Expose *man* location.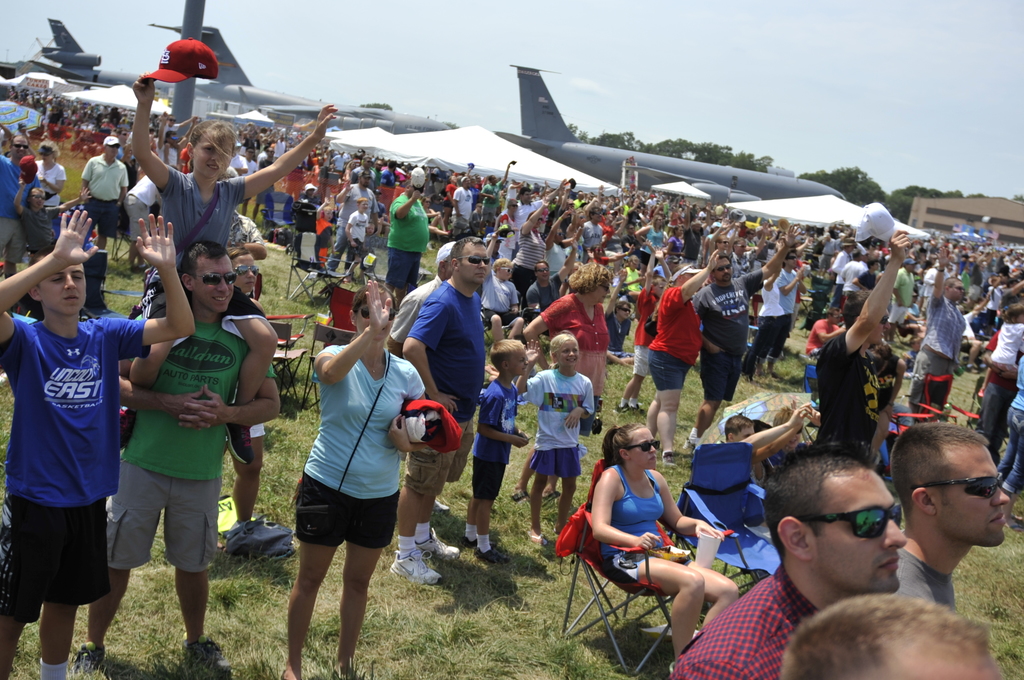
Exposed at 689,230,787,451.
